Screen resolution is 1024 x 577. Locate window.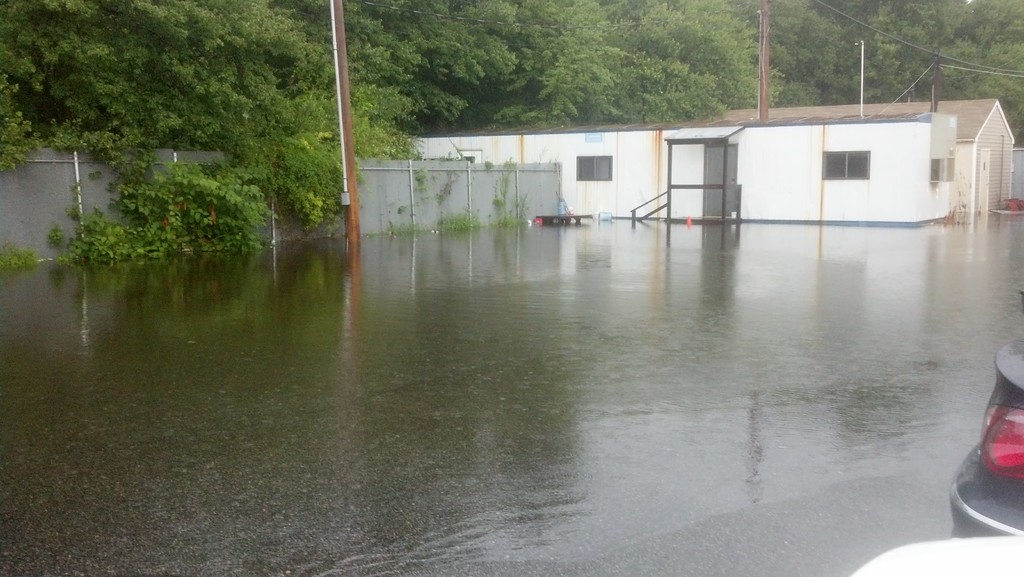
[left=576, top=153, right=610, bottom=183].
